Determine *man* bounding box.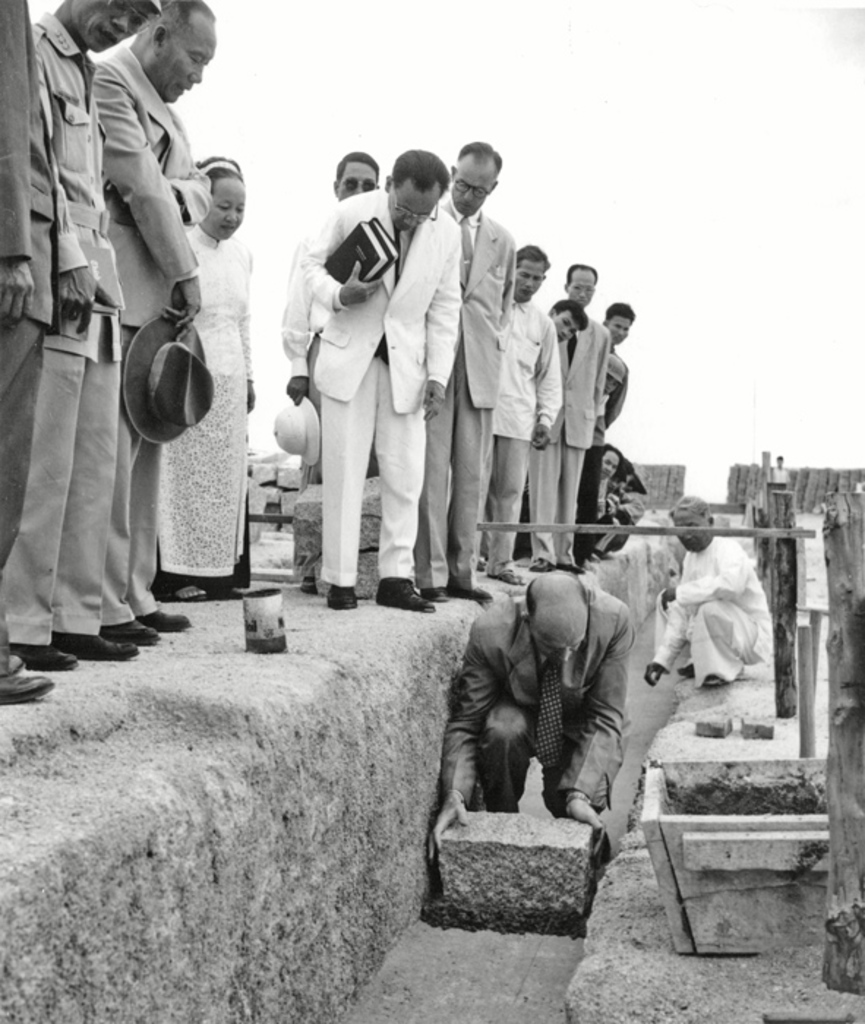
Determined: 521, 301, 585, 563.
